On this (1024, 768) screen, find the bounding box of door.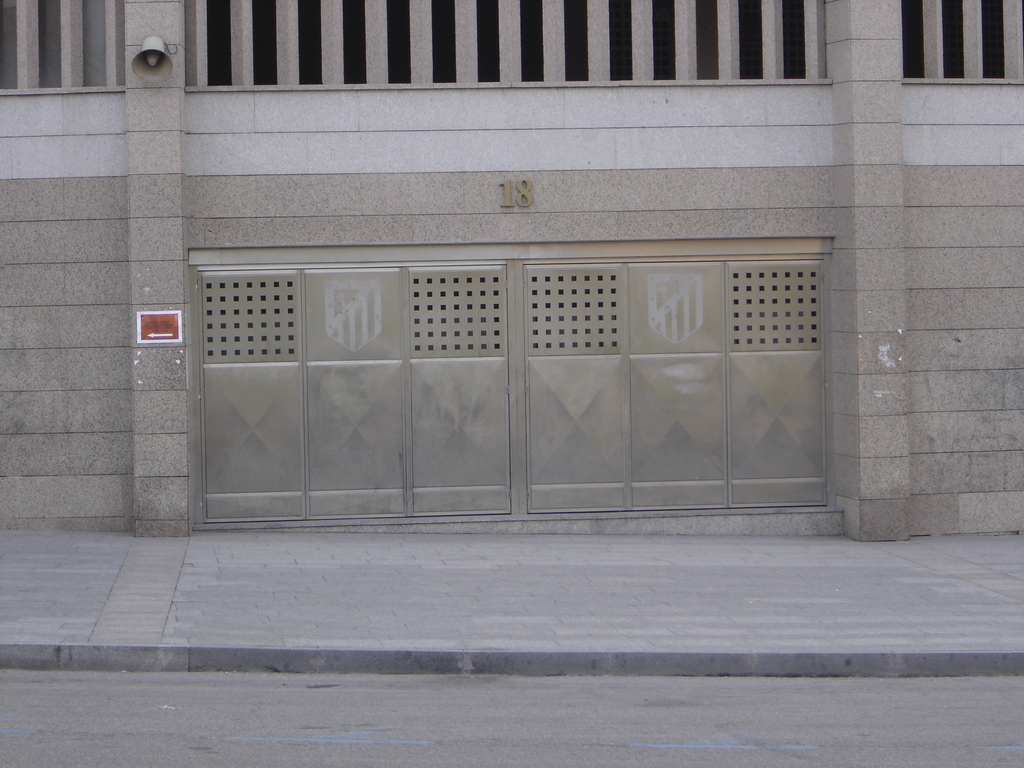
Bounding box: <region>243, 202, 749, 527</region>.
